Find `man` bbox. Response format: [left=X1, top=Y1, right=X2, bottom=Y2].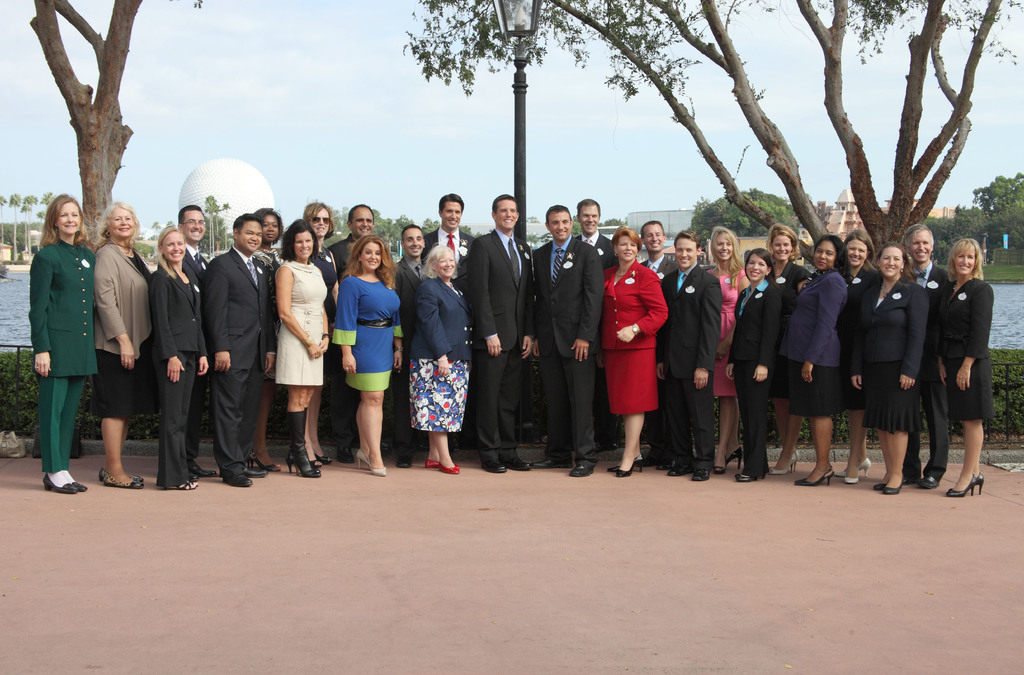
[left=216, top=210, right=285, bottom=498].
